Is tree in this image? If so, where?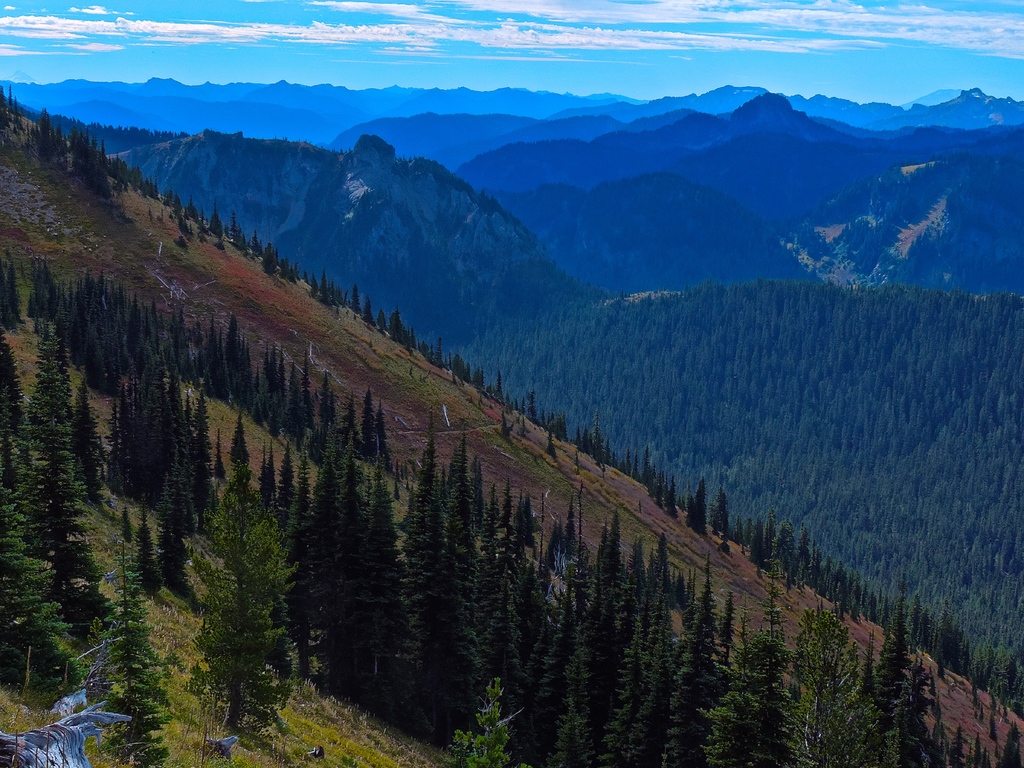
Yes, at <bbox>24, 111, 47, 161</bbox>.
